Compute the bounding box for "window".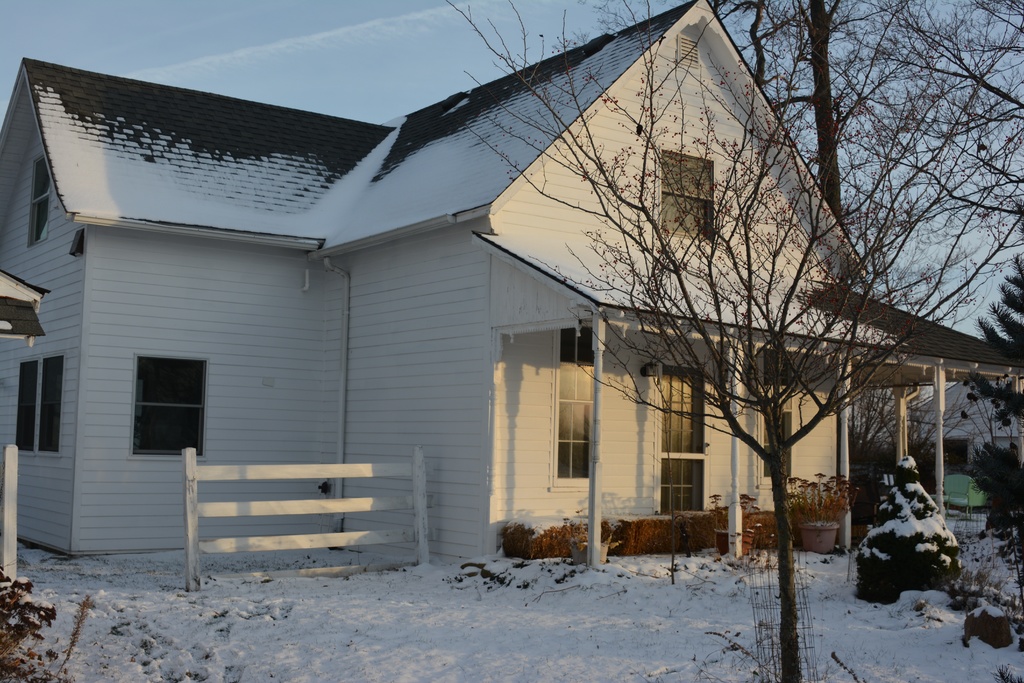
[674,31,699,67].
